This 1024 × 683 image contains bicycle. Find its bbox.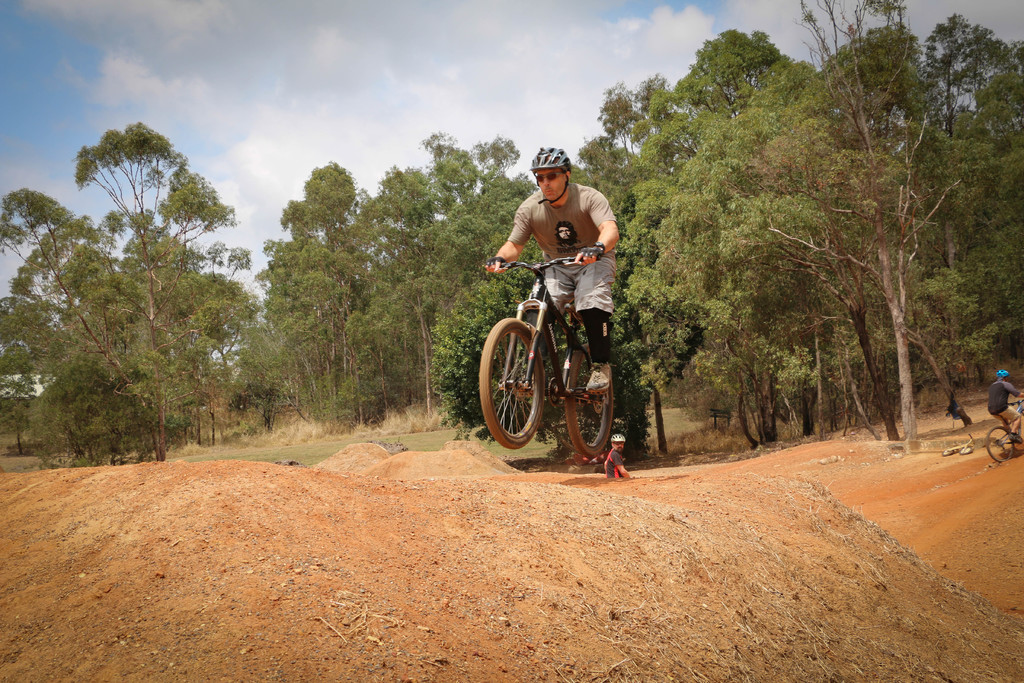
BBox(982, 397, 1023, 468).
